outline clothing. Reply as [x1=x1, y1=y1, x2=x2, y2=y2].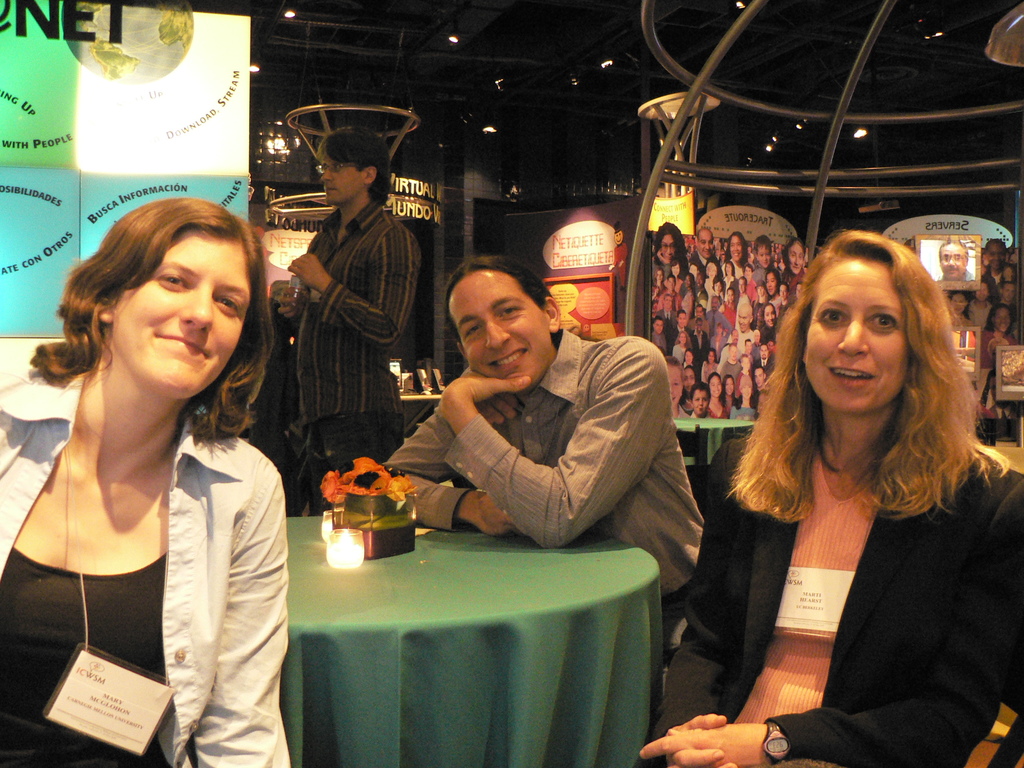
[x1=674, y1=413, x2=1023, y2=767].
